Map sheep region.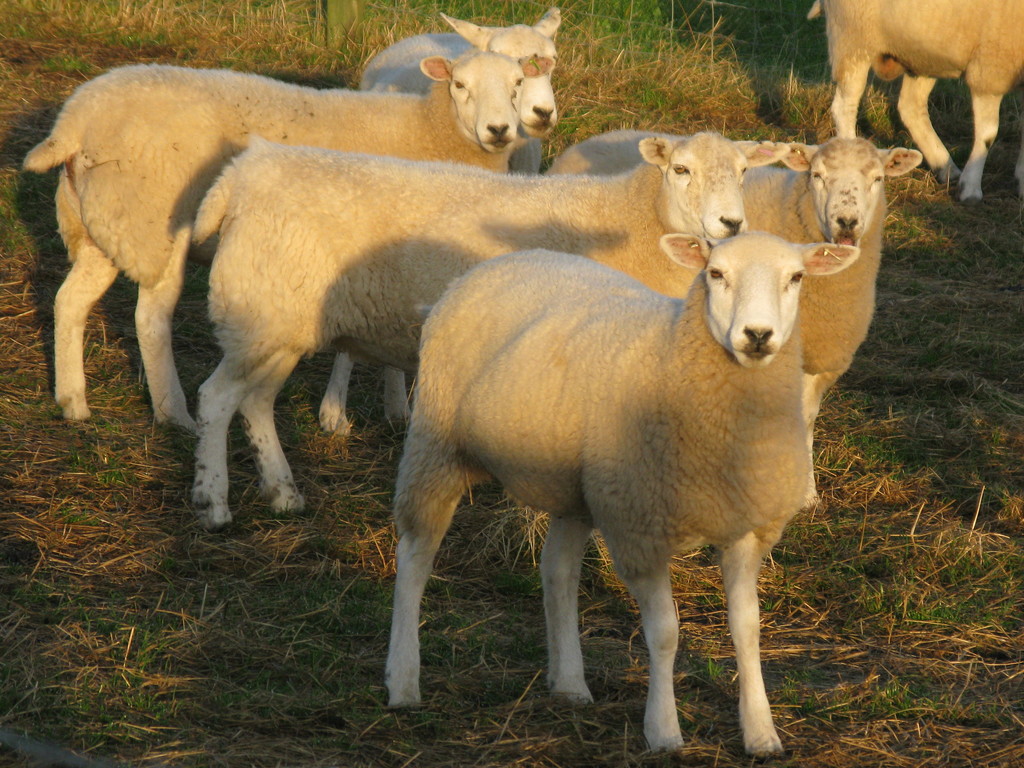
Mapped to box=[395, 233, 858, 757].
